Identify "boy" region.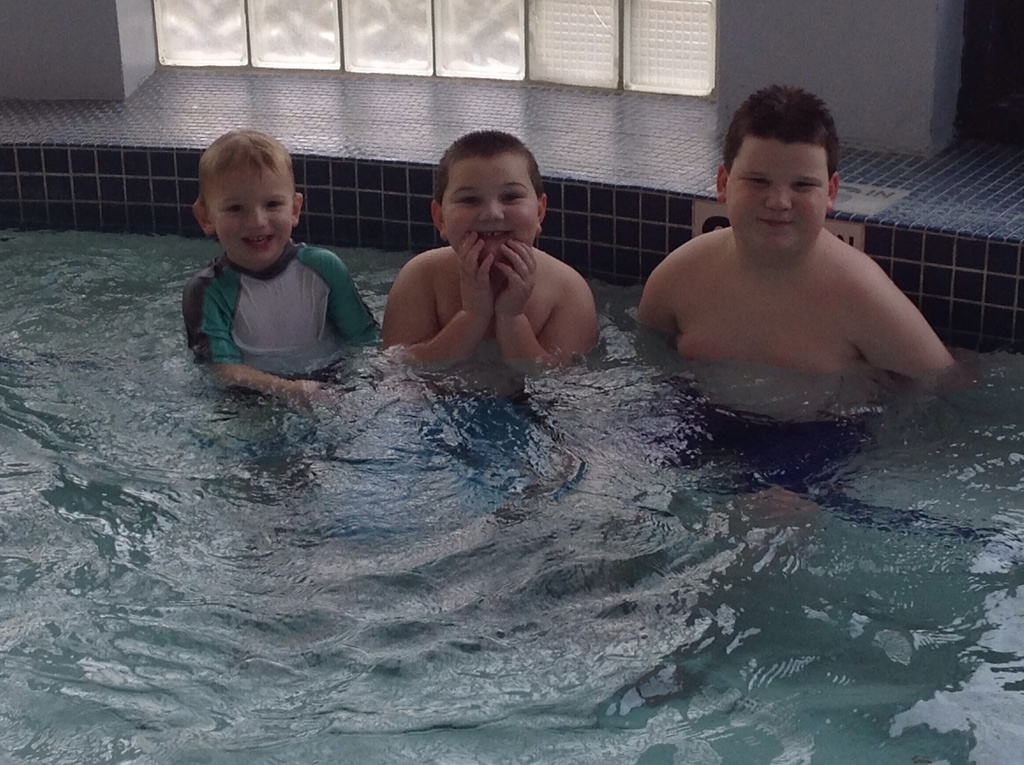
Region: [left=382, top=131, right=596, bottom=358].
